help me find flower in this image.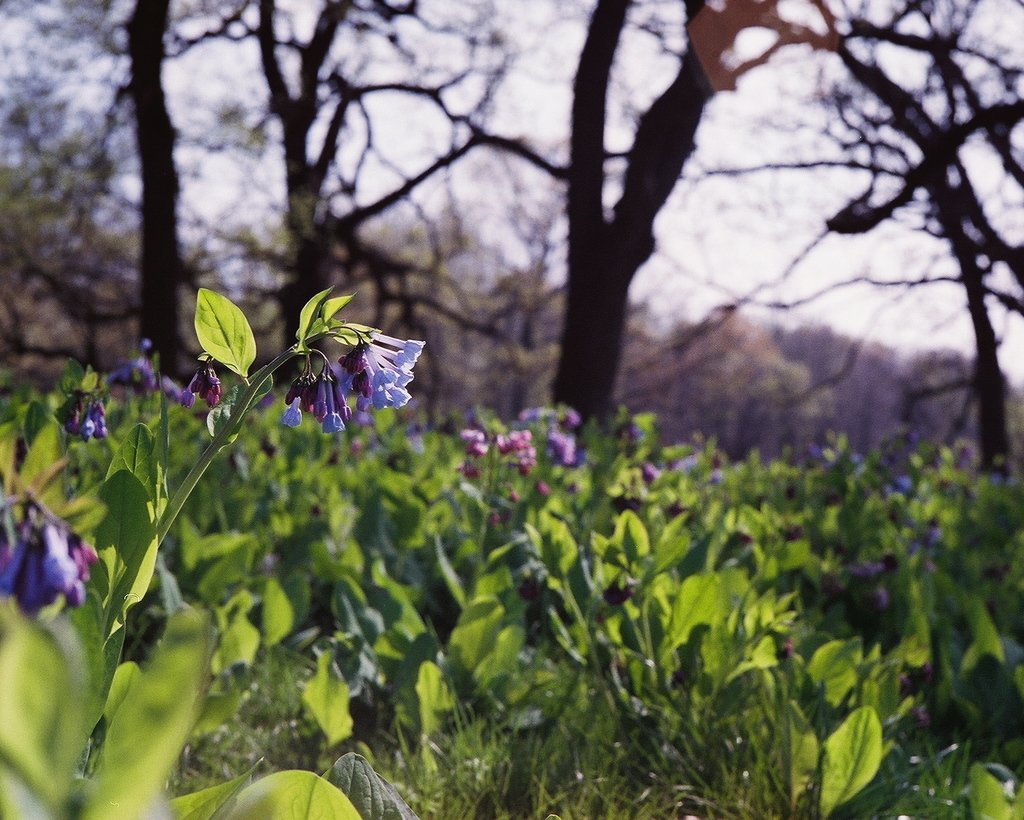
Found it: Rect(0, 482, 23, 568).
